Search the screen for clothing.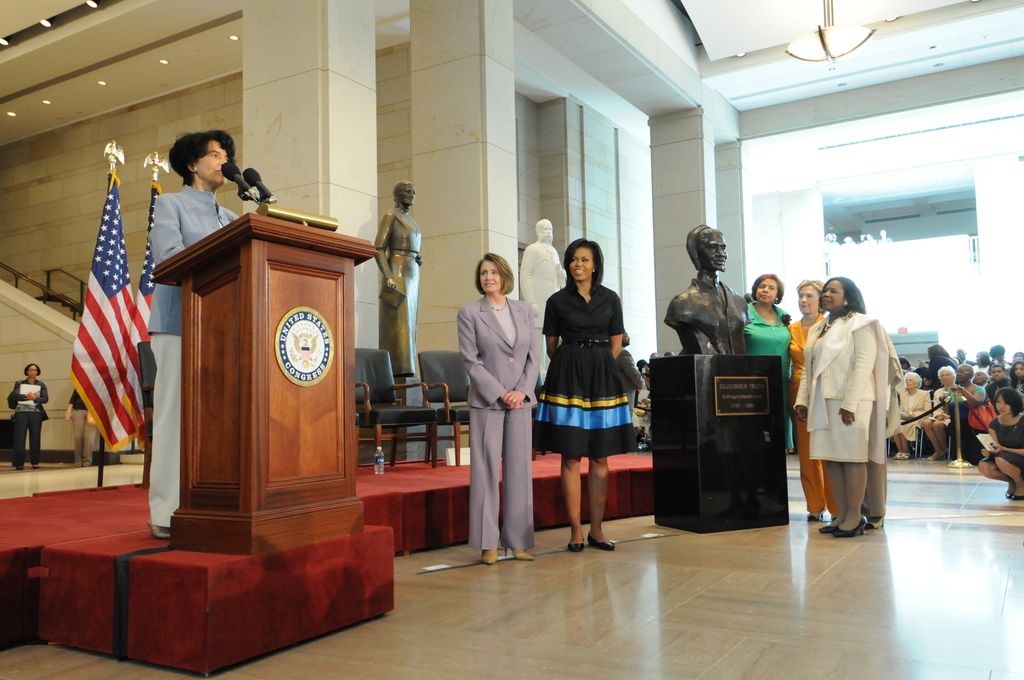
Found at l=981, t=415, r=1023, b=477.
